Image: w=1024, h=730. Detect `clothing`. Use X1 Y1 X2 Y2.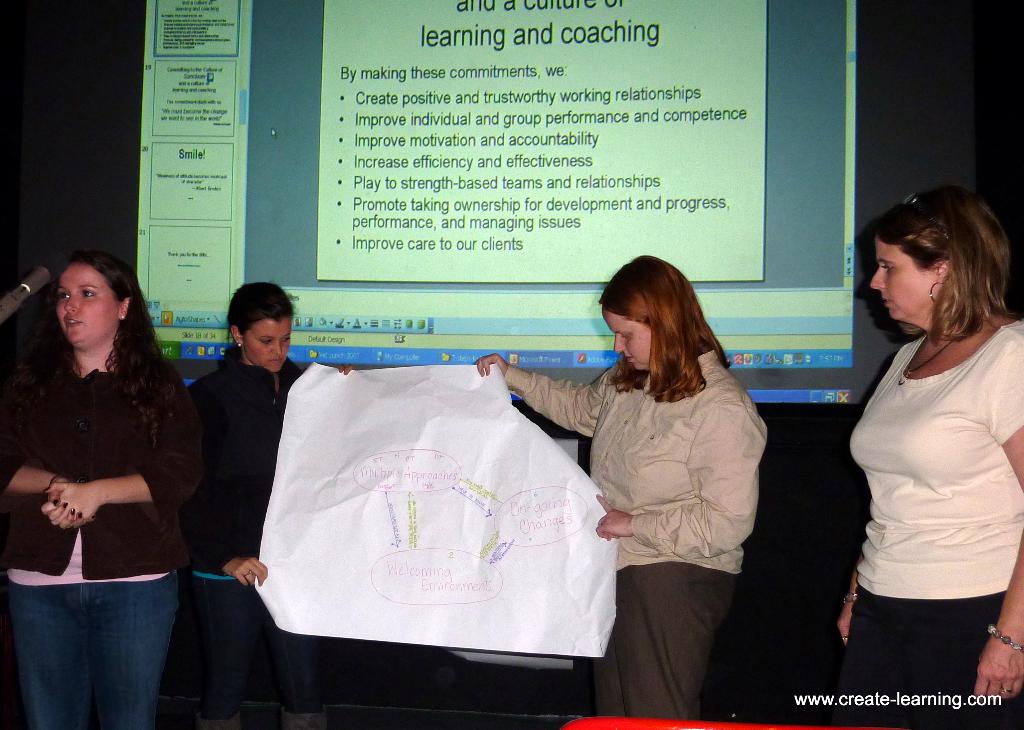
177 348 321 729.
